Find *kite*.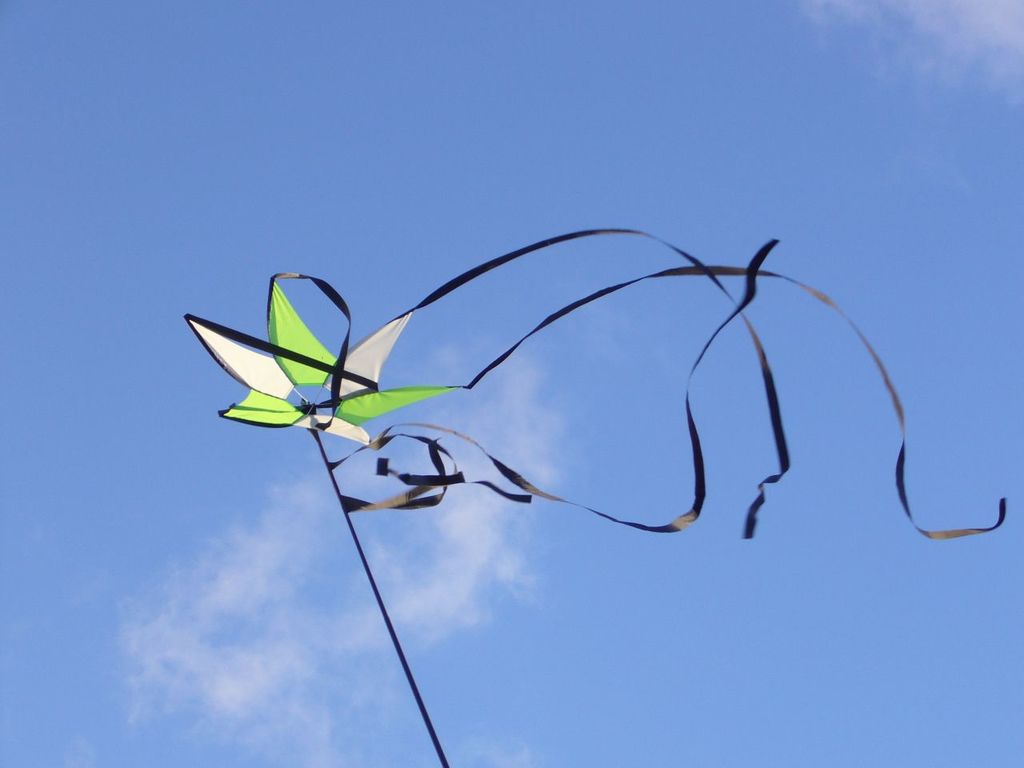
(182, 225, 1006, 767).
